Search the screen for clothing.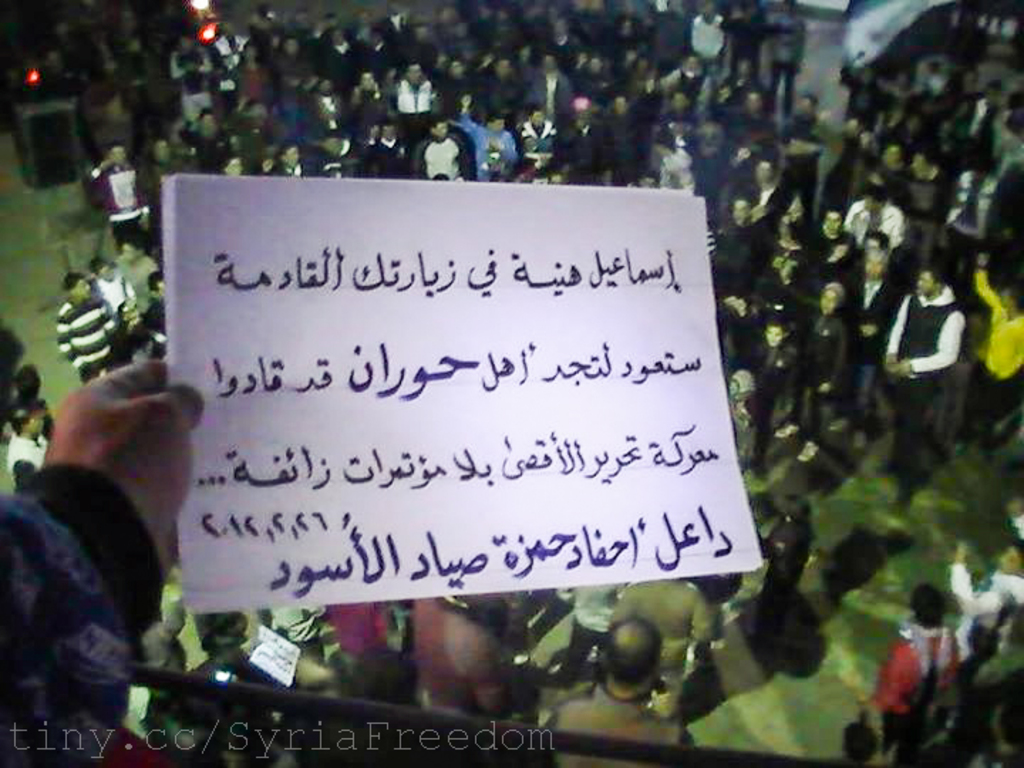
Found at 10 398 57 415.
